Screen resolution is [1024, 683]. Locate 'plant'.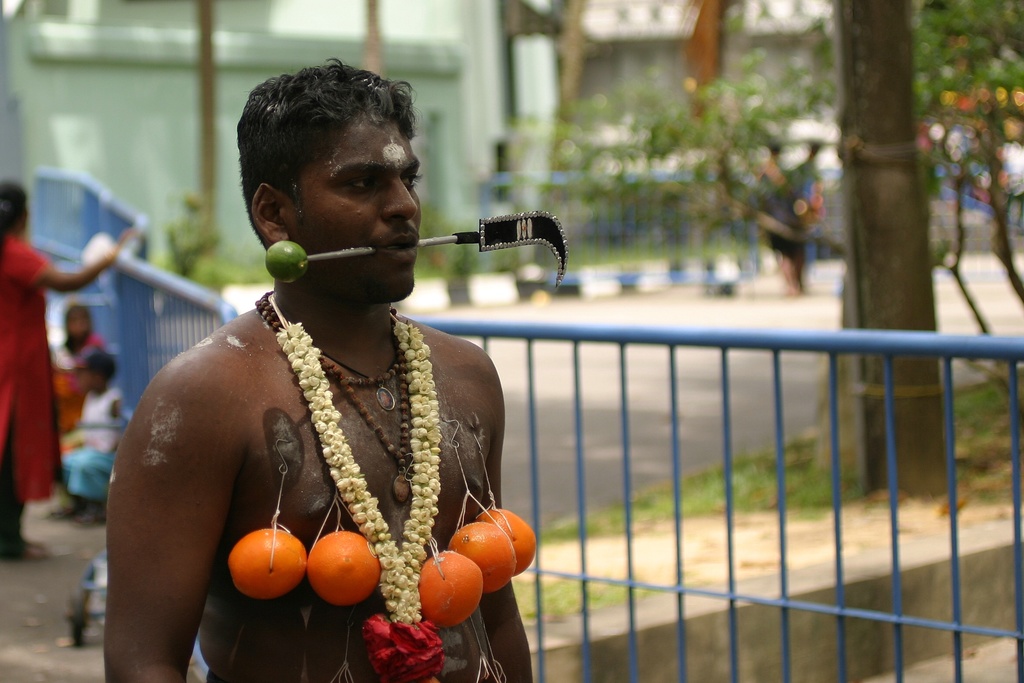
[532, 420, 872, 545].
